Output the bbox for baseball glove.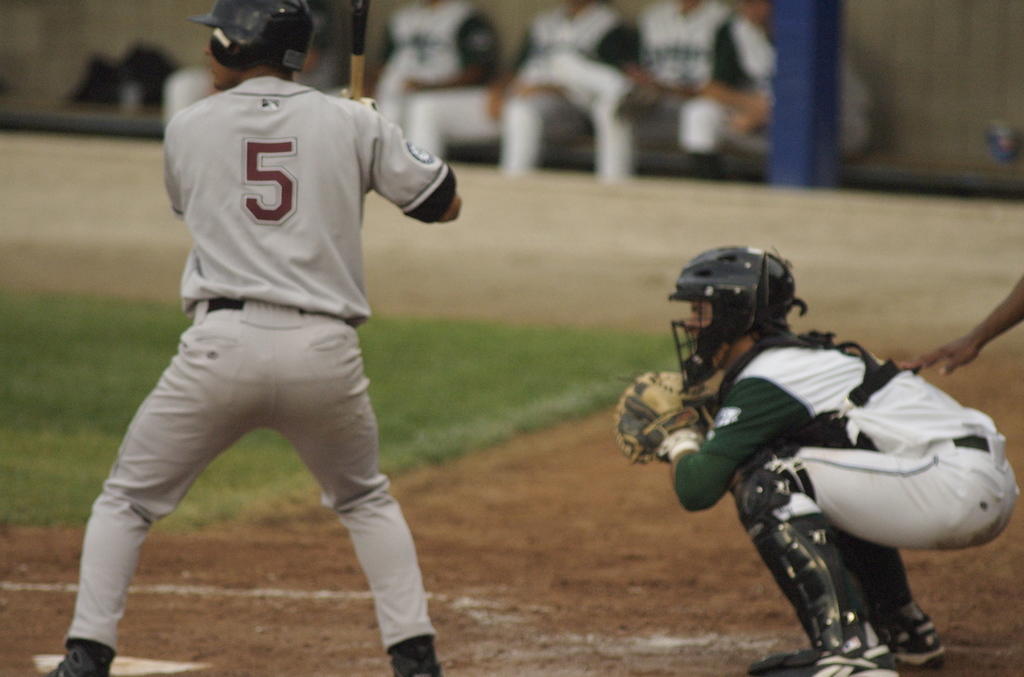
<box>610,371,721,466</box>.
